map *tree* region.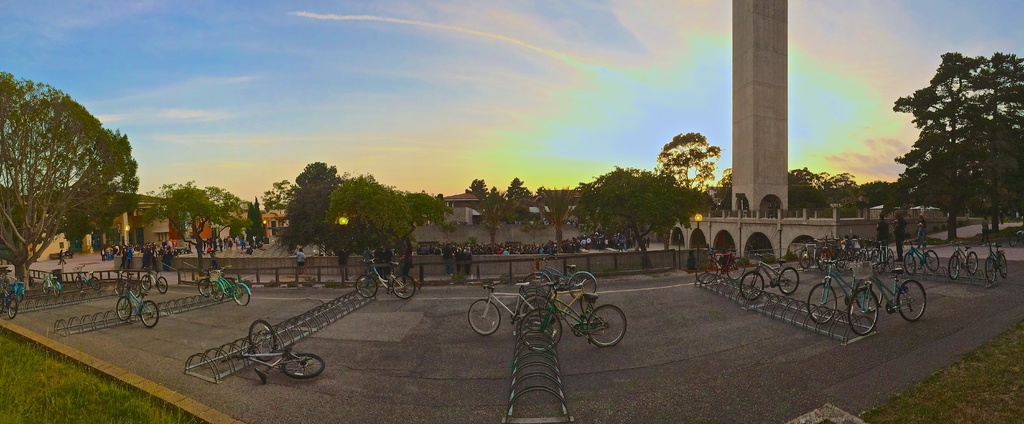
Mapped to [149,175,252,276].
